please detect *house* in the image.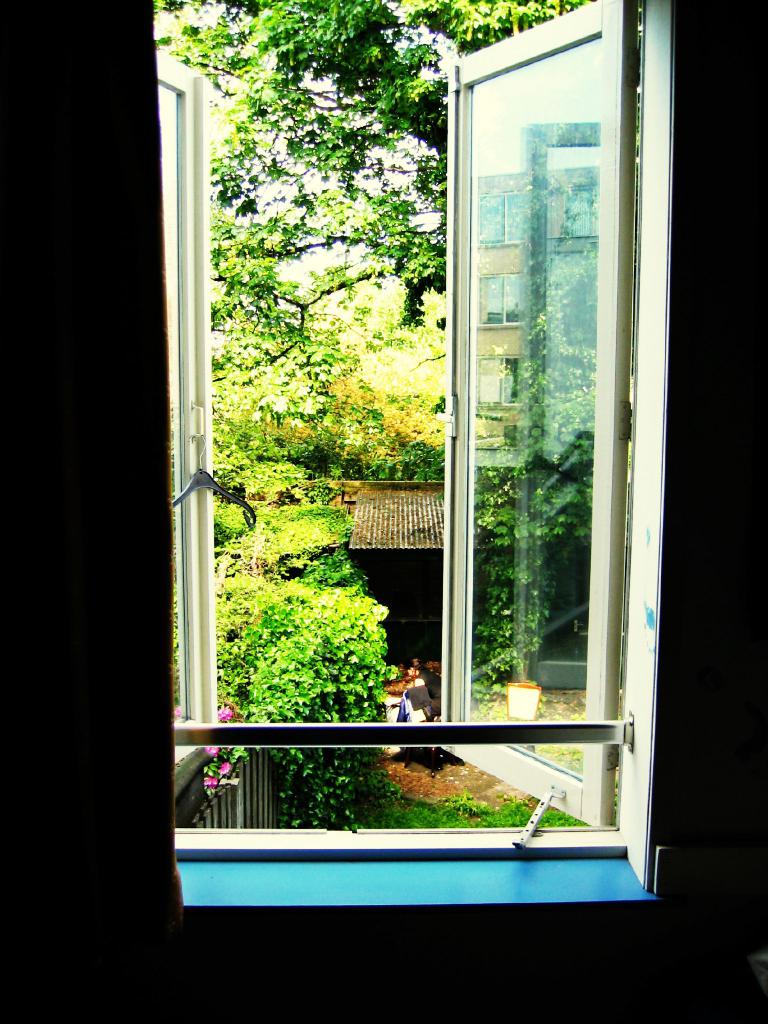
bbox(0, 0, 767, 1022).
